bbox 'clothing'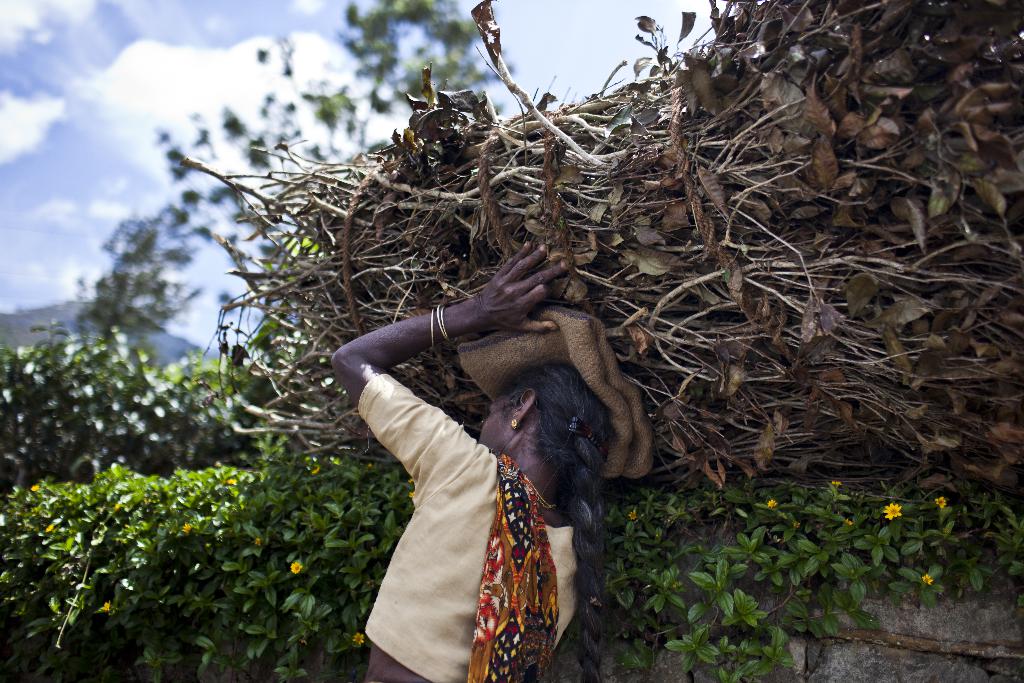
<region>348, 321, 618, 675</region>
